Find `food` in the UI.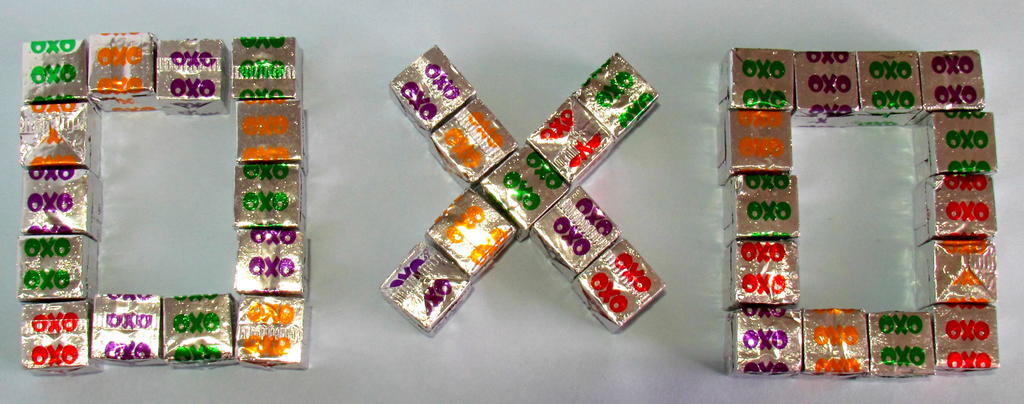
UI element at bbox=[913, 47, 986, 128].
